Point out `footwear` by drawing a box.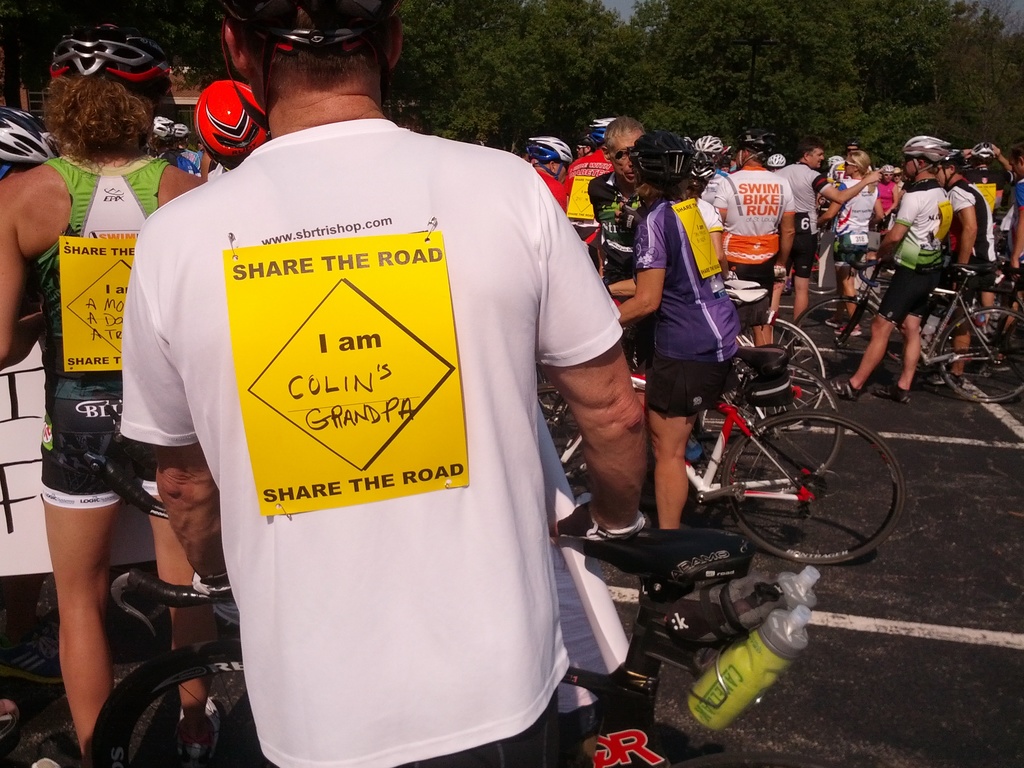
<region>22, 750, 63, 767</region>.
